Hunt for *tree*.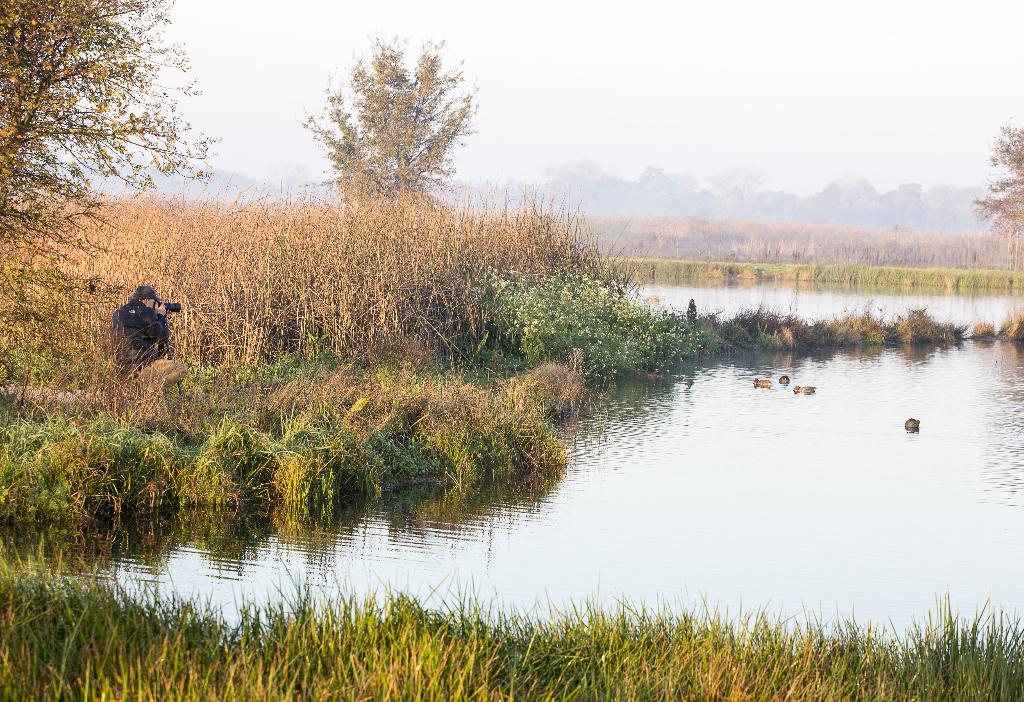
Hunted down at detection(715, 166, 786, 207).
